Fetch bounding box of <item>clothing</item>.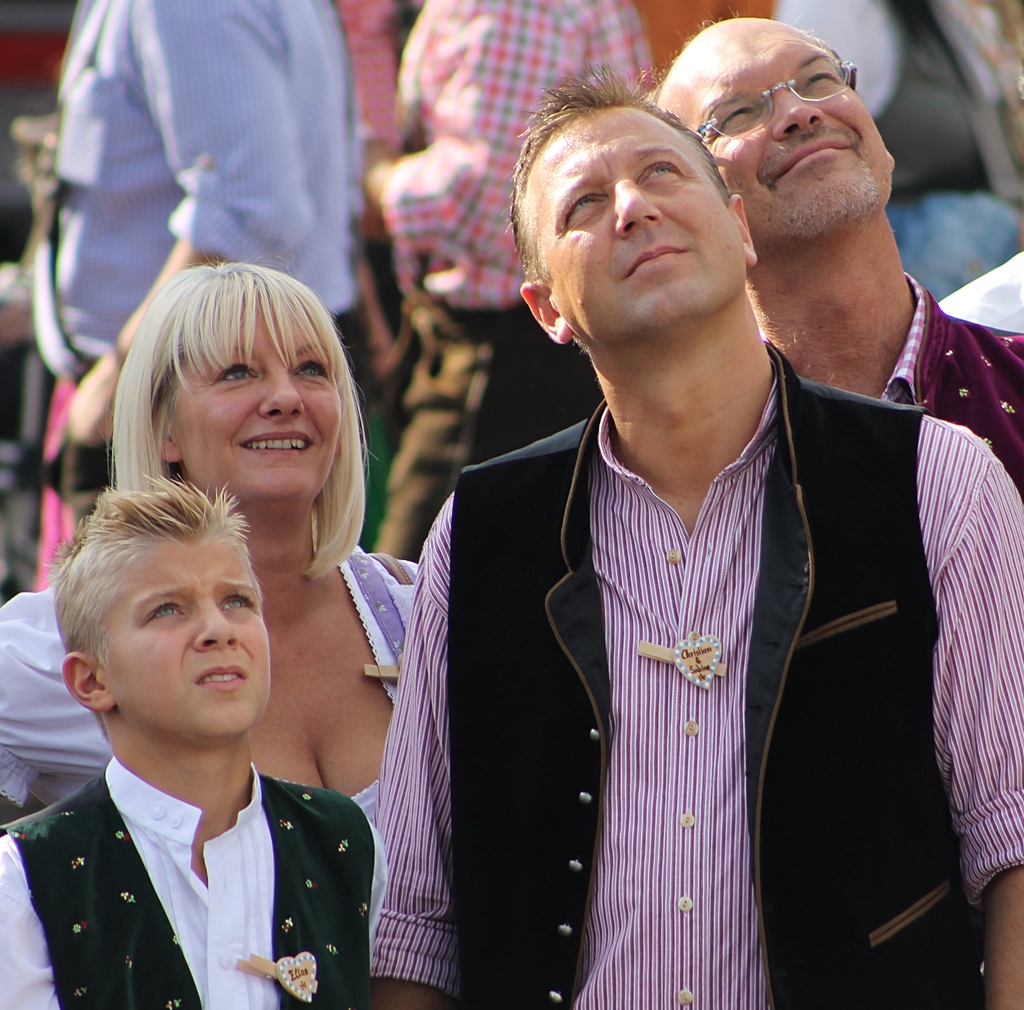
Bbox: [left=650, top=0, right=769, bottom=86].
